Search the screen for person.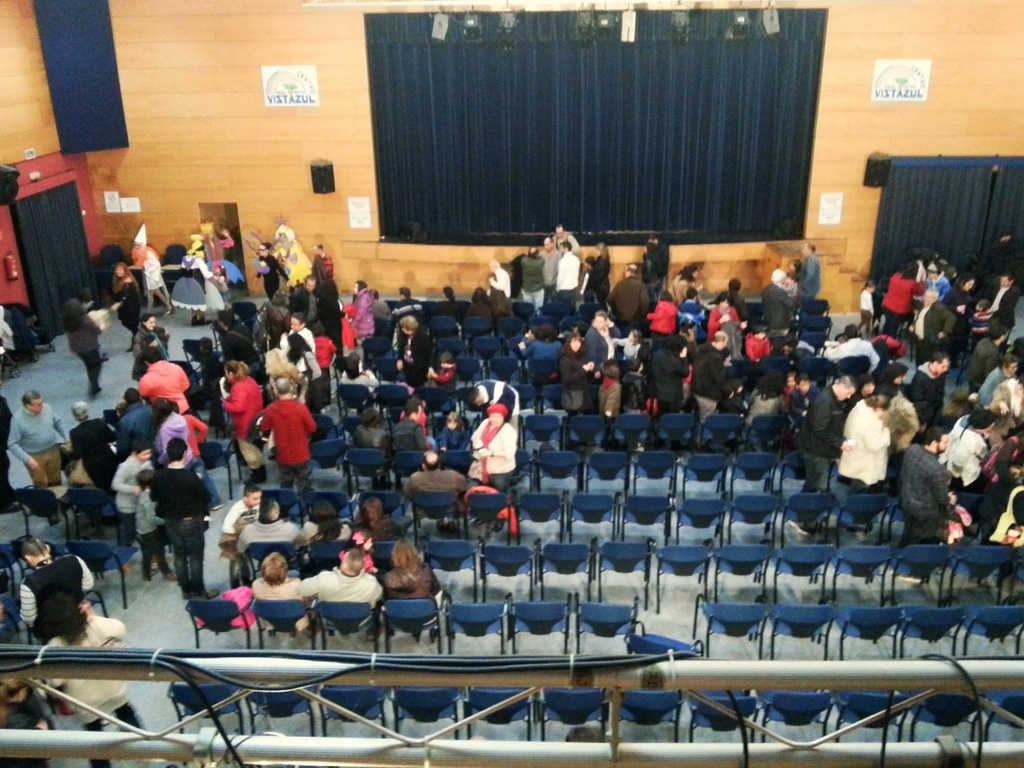
Found at rect(60, 287, 107, 404).
